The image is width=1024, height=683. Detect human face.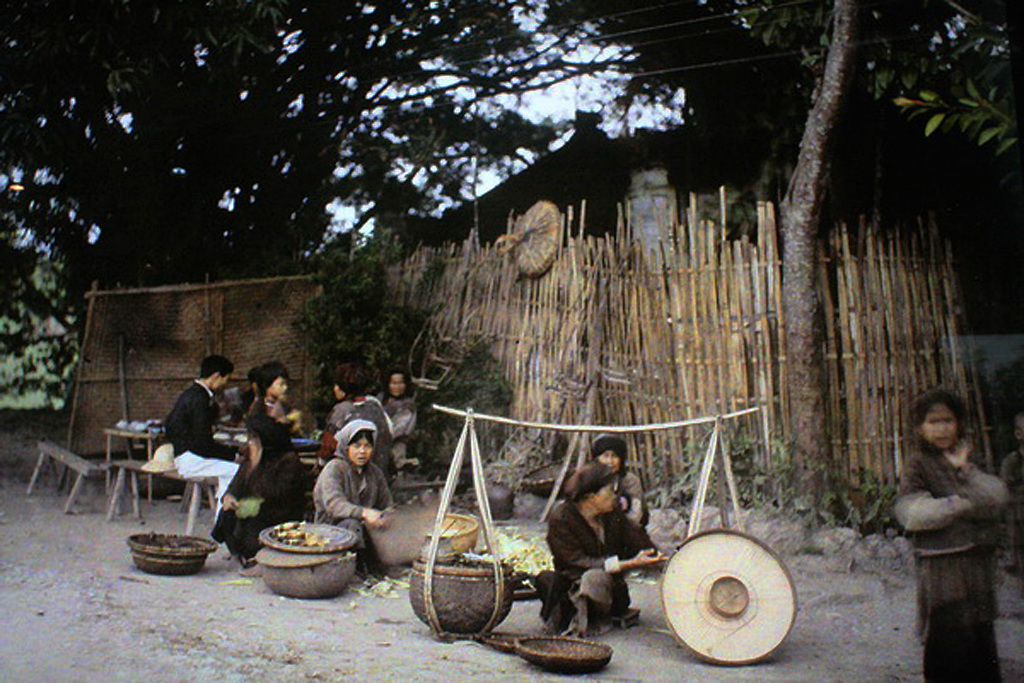
Detection: 595/479/619/520.
